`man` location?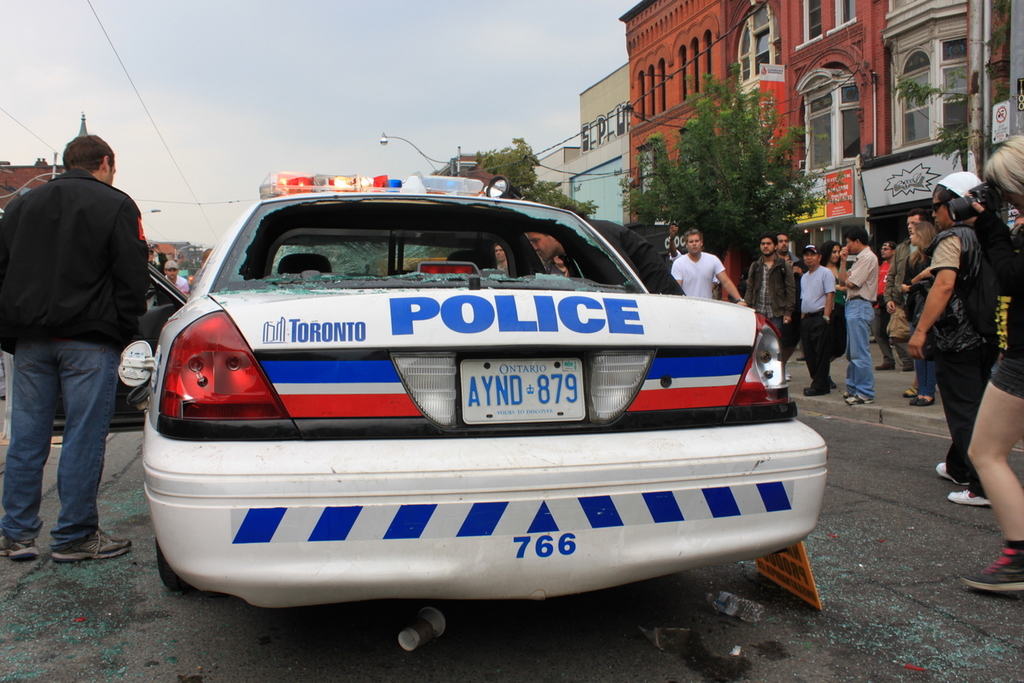
detection(908, 171, 999, 507)
